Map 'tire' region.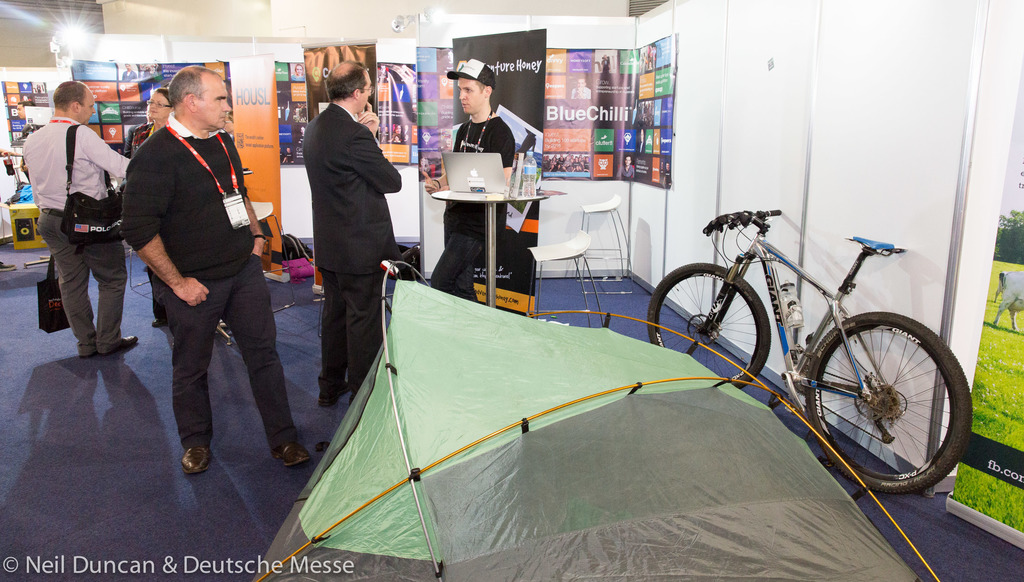
Mapped to 804/311/976/497.
